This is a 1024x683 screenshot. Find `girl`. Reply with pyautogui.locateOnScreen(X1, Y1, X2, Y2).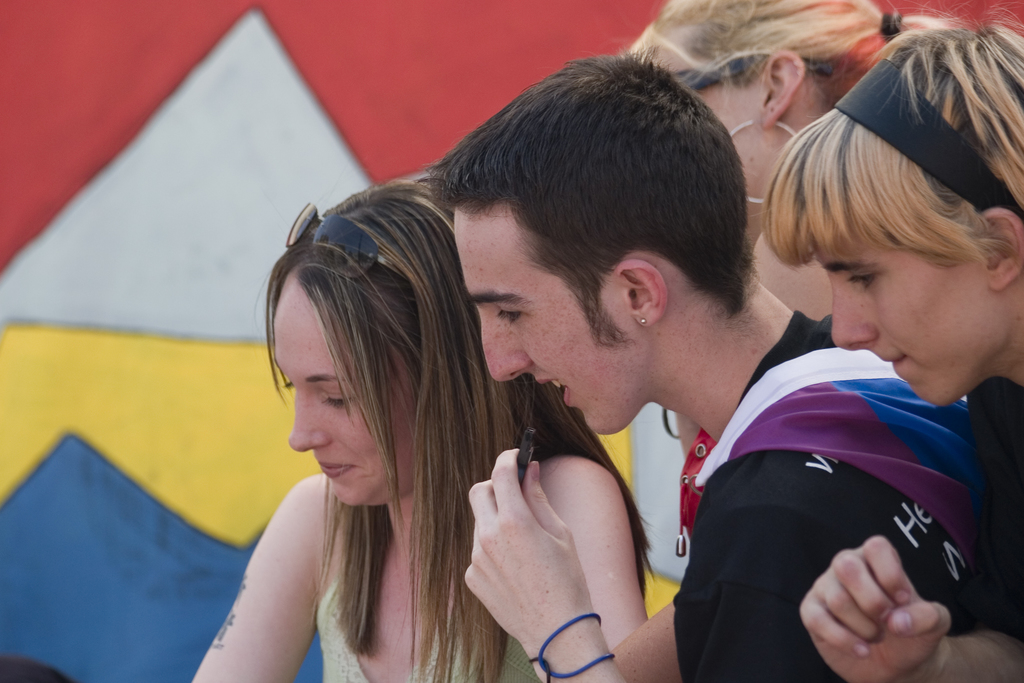
pyautogui.locateOnScreen(760, 0, 1023, 680).
